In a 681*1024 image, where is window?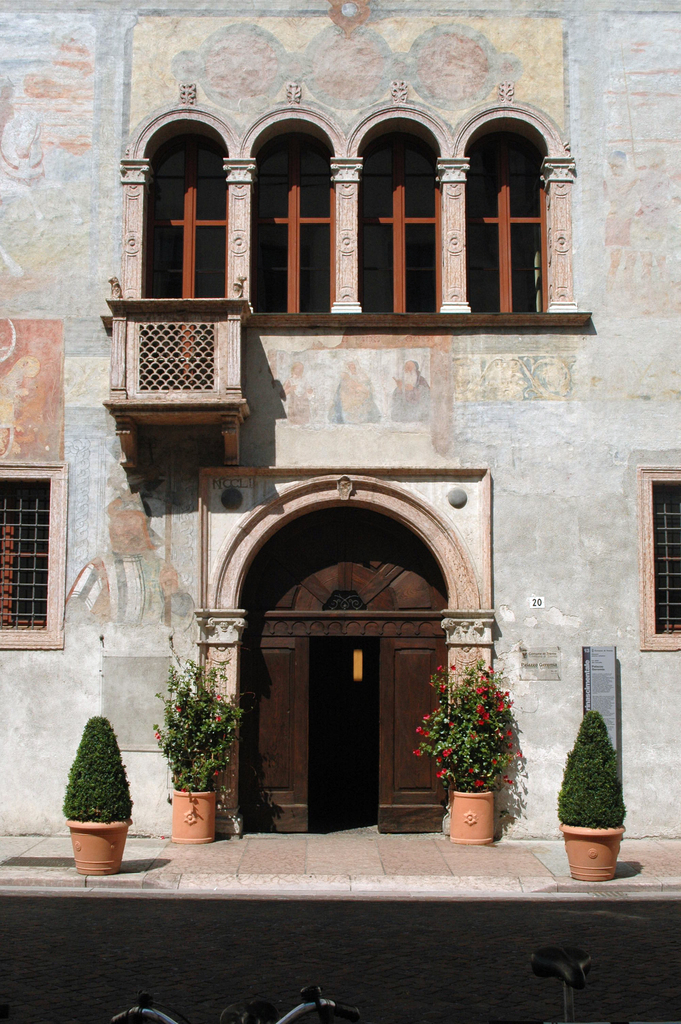
{"left": 251, "top": 126, "right": 332, "bottom": 317}.
